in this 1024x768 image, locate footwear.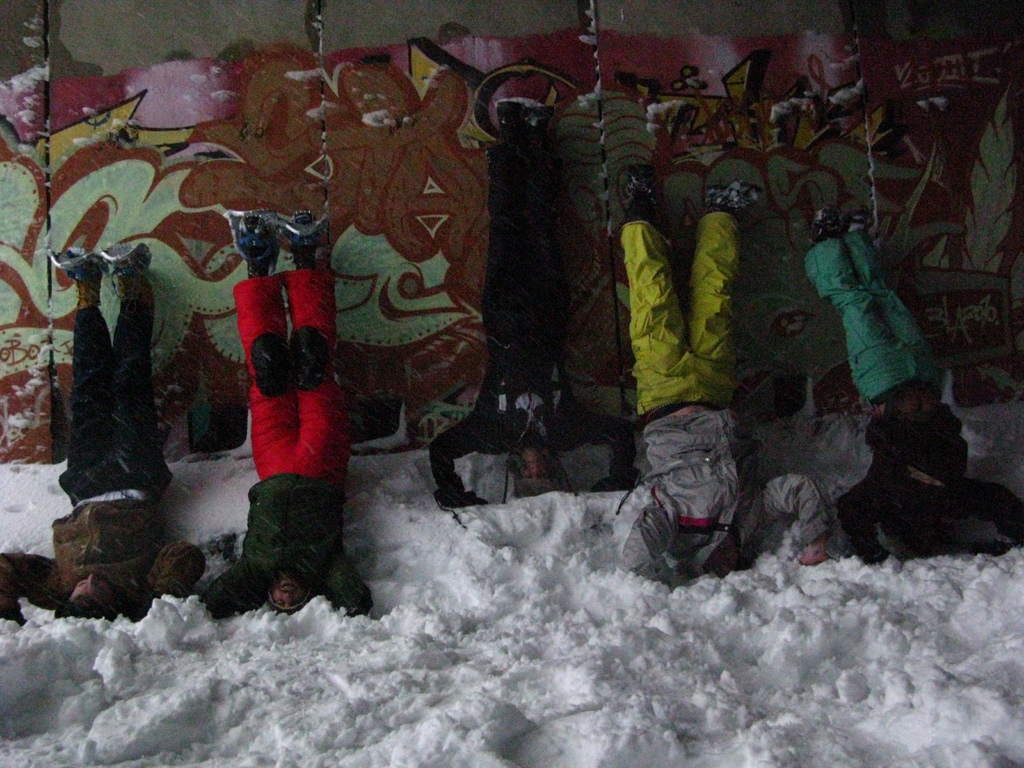
Bounding box: pyautogui.locateOnScreen(811, 207, 836, 246).
